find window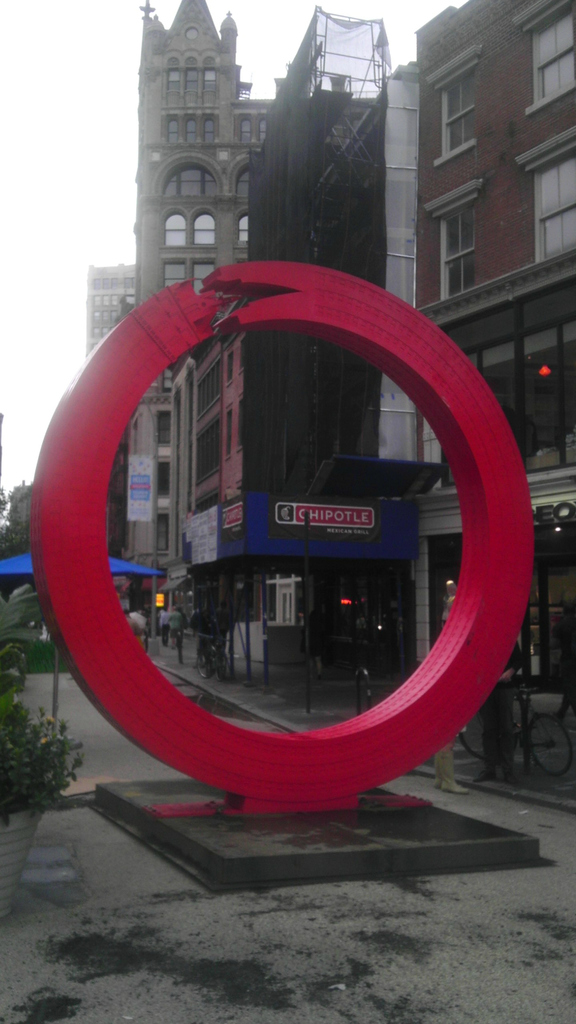
pyautogui.locateOnScreen(157, 459, 172, 497)
